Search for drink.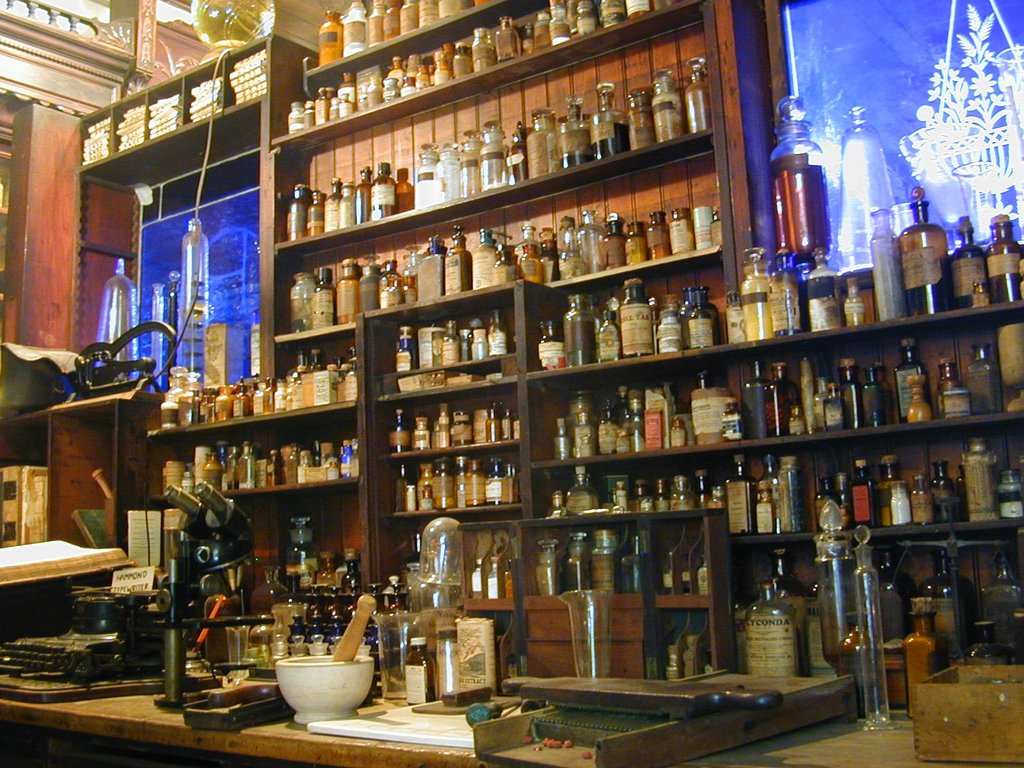
Found at 687:54:713:132.
